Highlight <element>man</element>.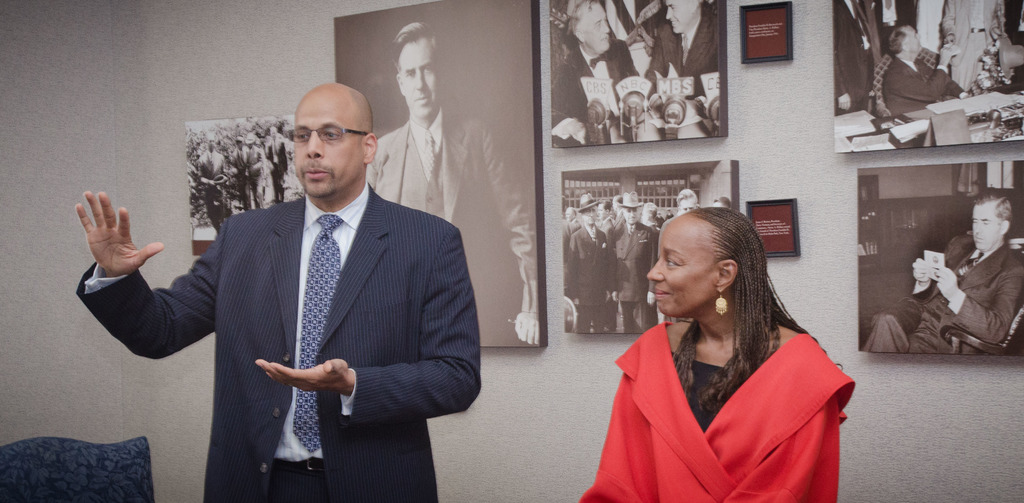
Highlighted region: [552,0,639,146].
